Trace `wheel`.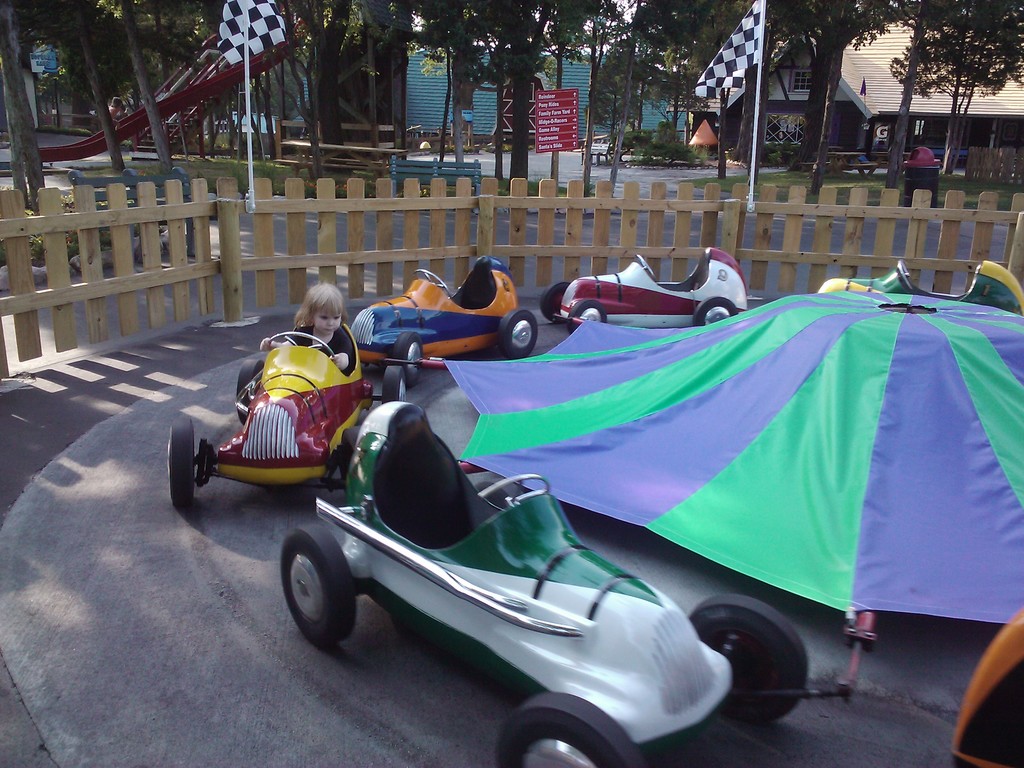
Traced to bbox(496, 692, 644, 767).
